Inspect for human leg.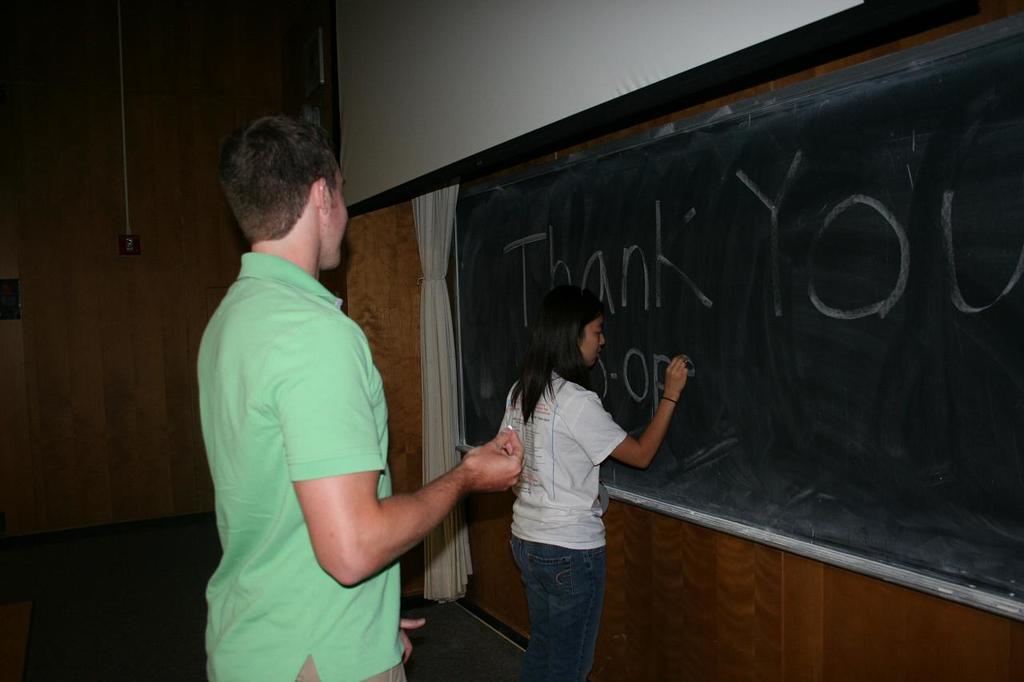
Inspection: x1=534, y1=538, x2=606, y2=681.
